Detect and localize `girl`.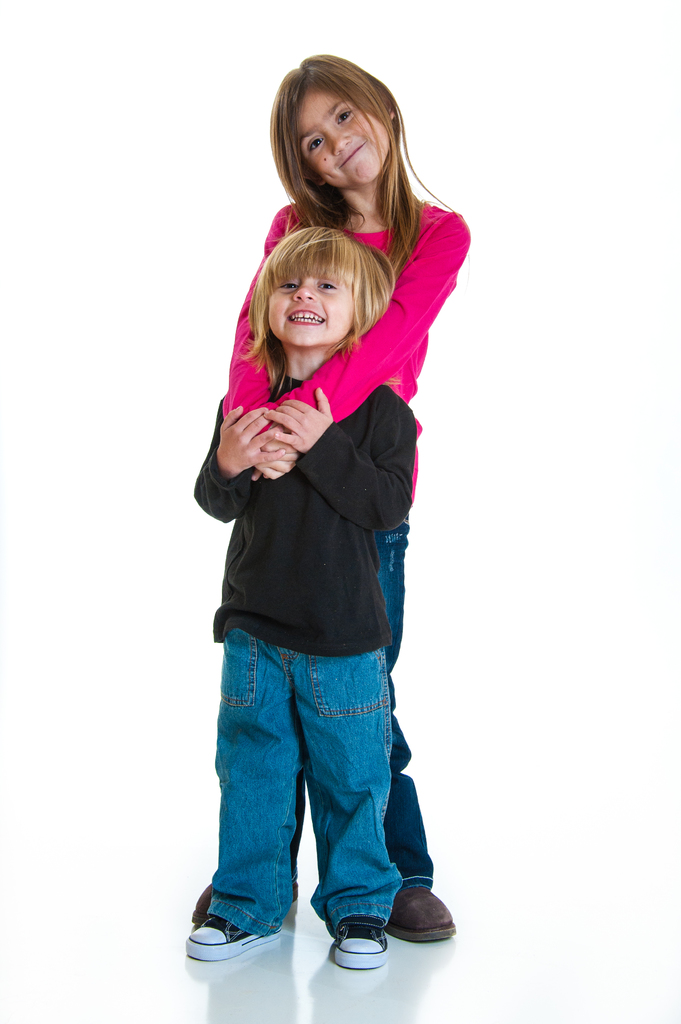
Localized at box(182, 226, 415, 963).
